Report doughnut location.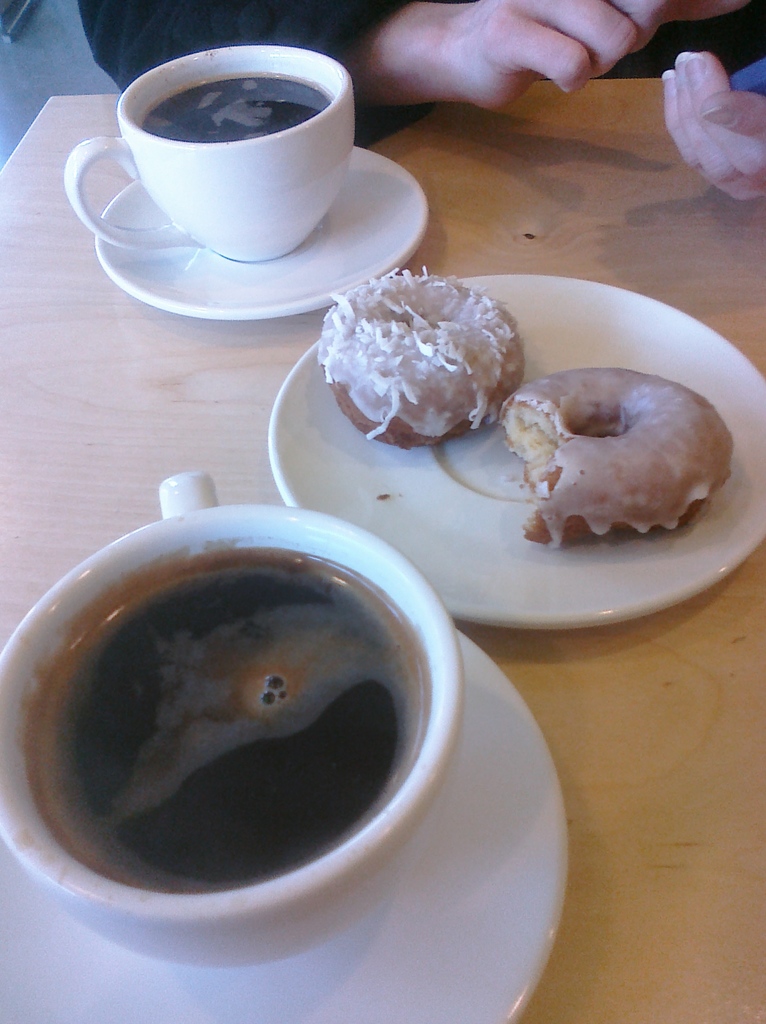
Report: {"left": 496, "top": 354, "right": 750, "bottom": 545}.
